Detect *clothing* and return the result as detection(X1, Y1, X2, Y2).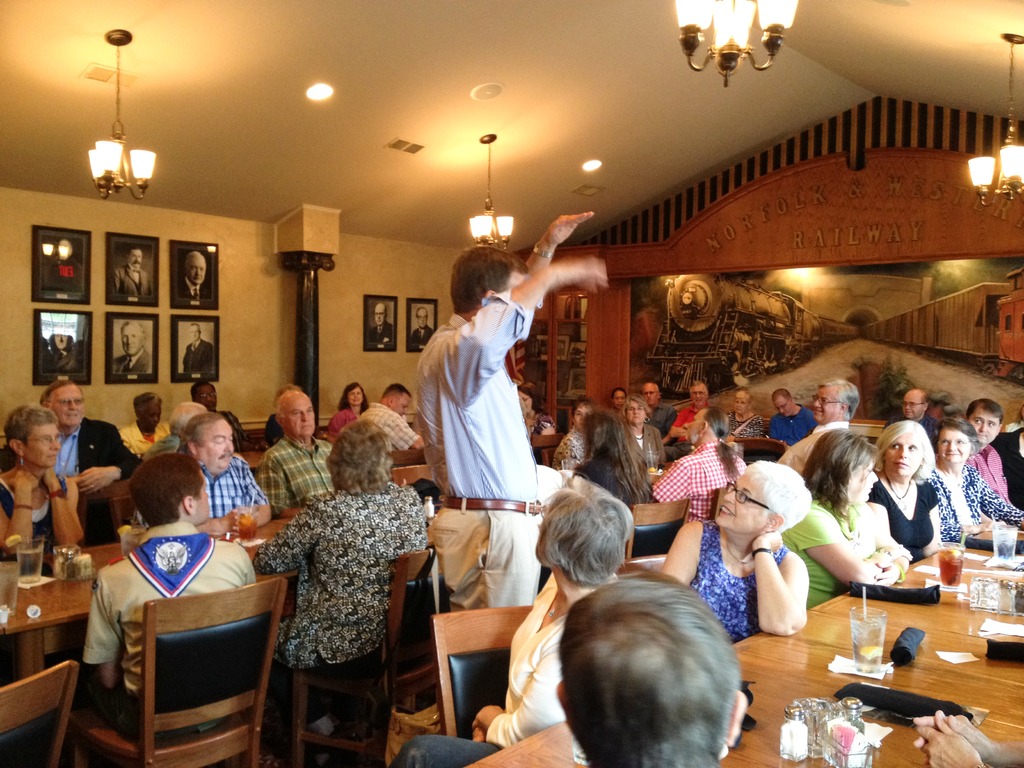
detection(51, 419, 142, 481).
